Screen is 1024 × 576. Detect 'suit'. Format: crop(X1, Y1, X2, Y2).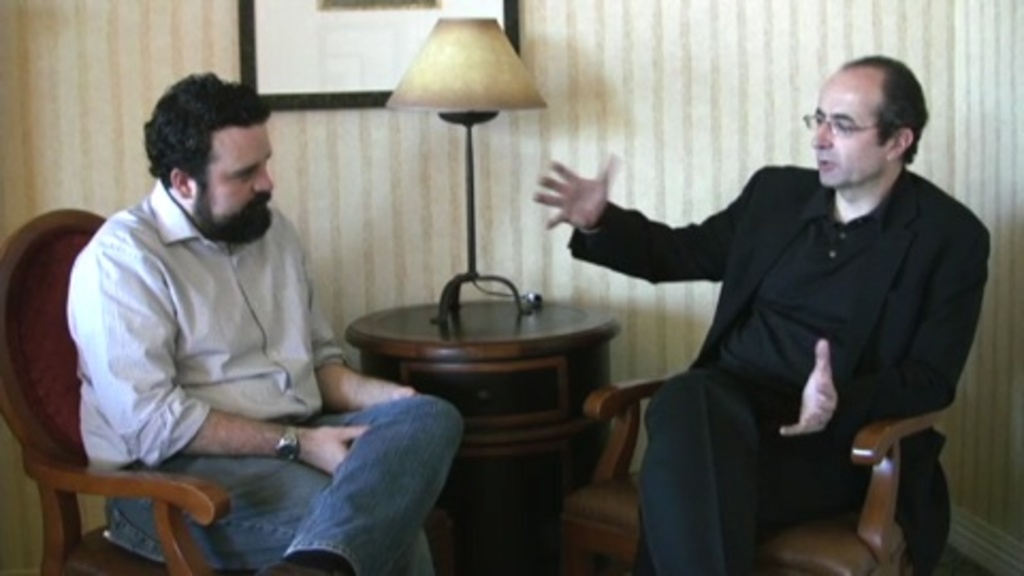
crop(570, 160, 994, 574).
